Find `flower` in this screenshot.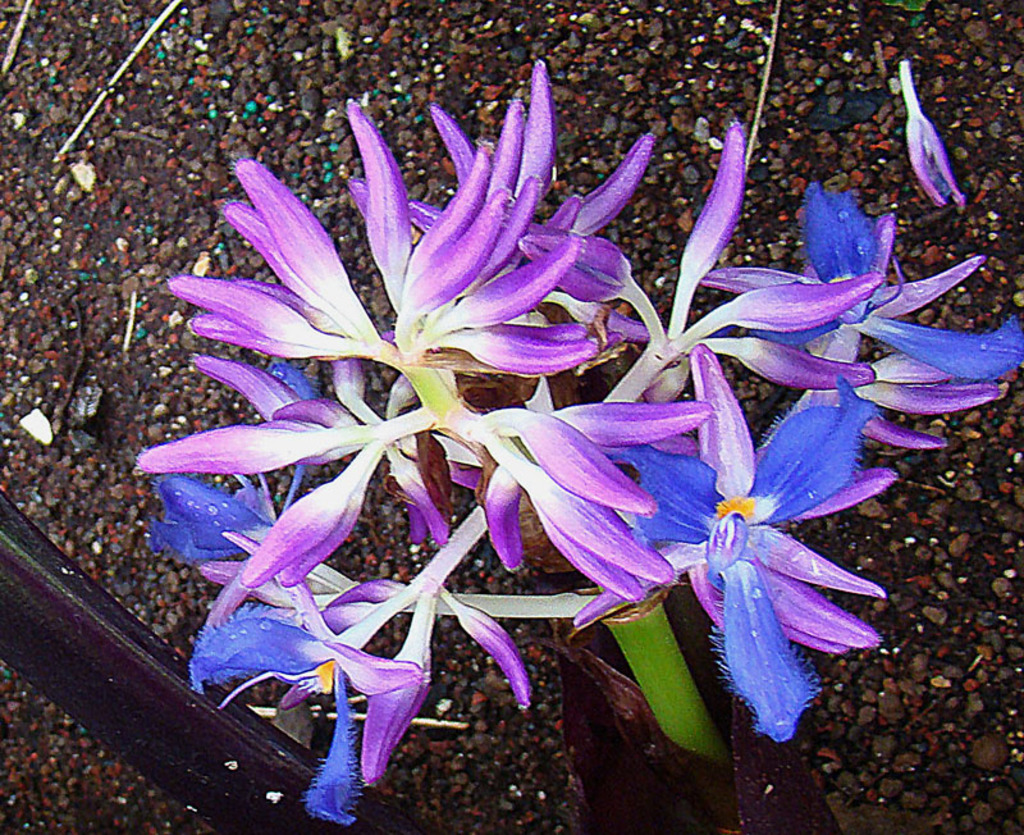
The bounding box for `flower` is box(567, 364, 918, 722).
